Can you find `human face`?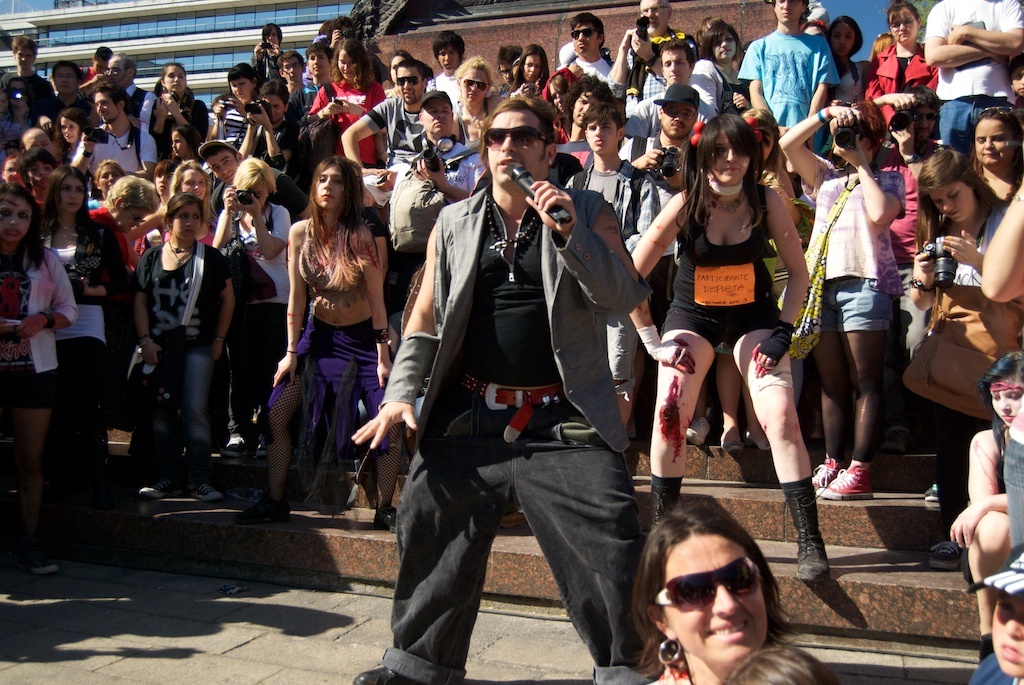
Yes, bounding box: {"left": 94, "top": 94, "right": 114, "bottom": 123}.
